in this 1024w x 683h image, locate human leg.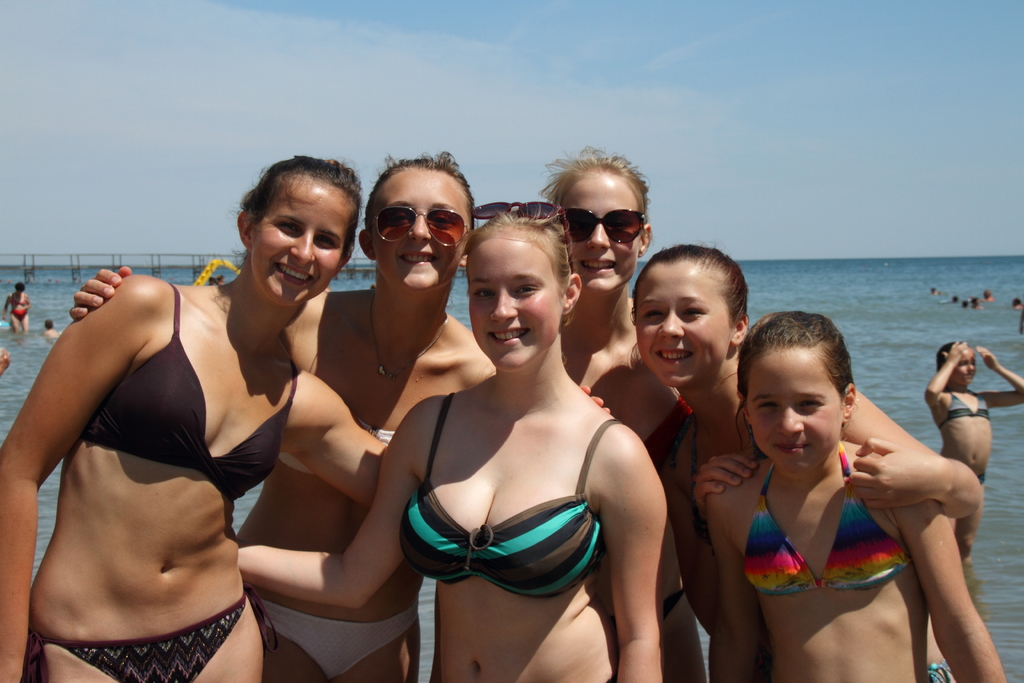
Bounding box: {"left": 333, "top": 609, "right": 421, "bottom": 682}.
